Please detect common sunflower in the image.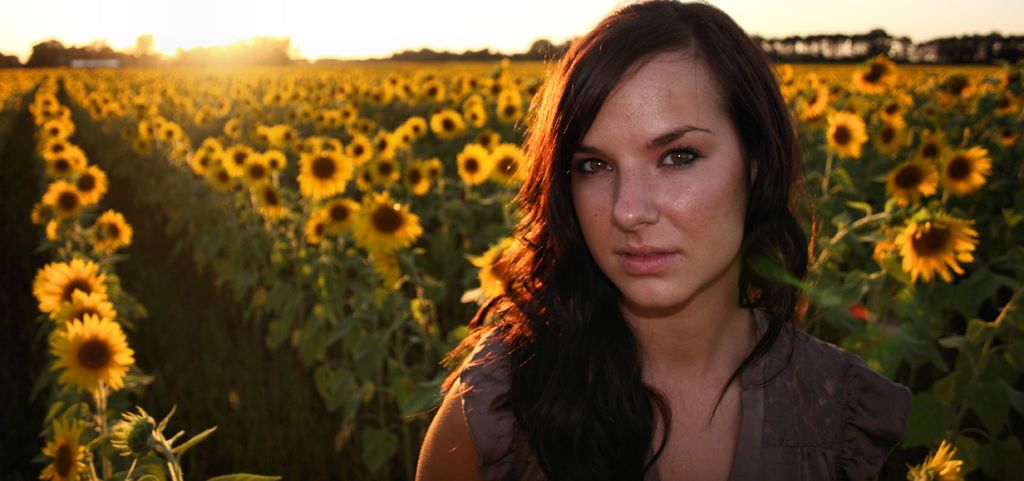
bbox(885, 94, 915, 122).
